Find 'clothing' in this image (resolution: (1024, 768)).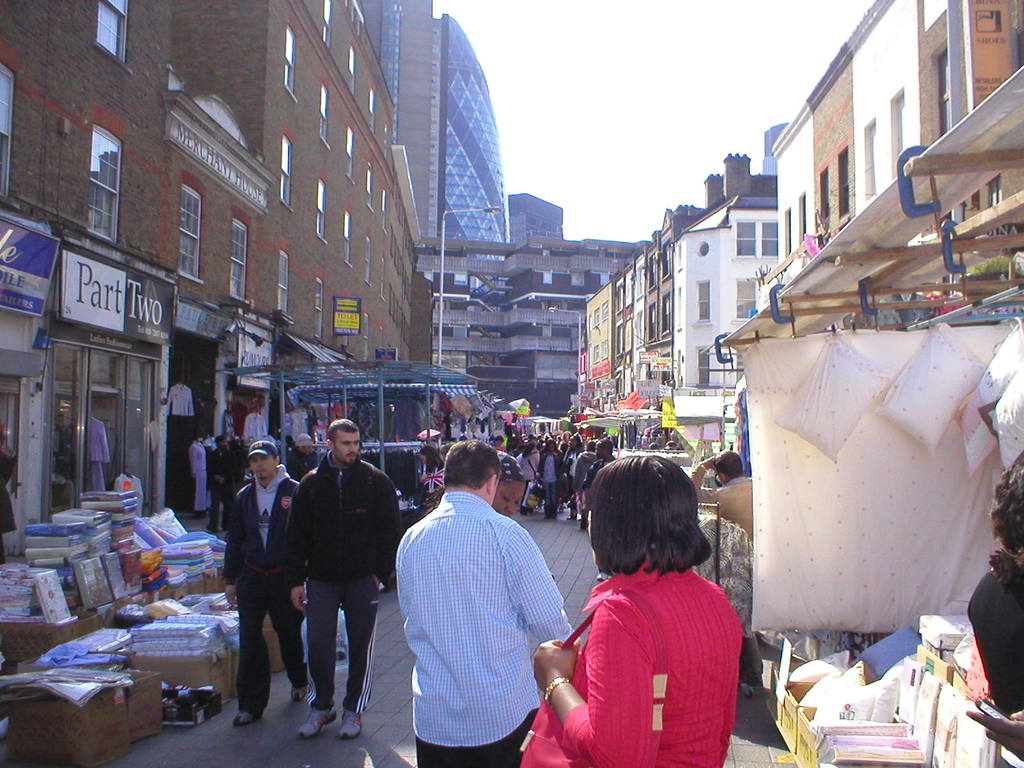
l=535, t=447, r=558, b=508.
